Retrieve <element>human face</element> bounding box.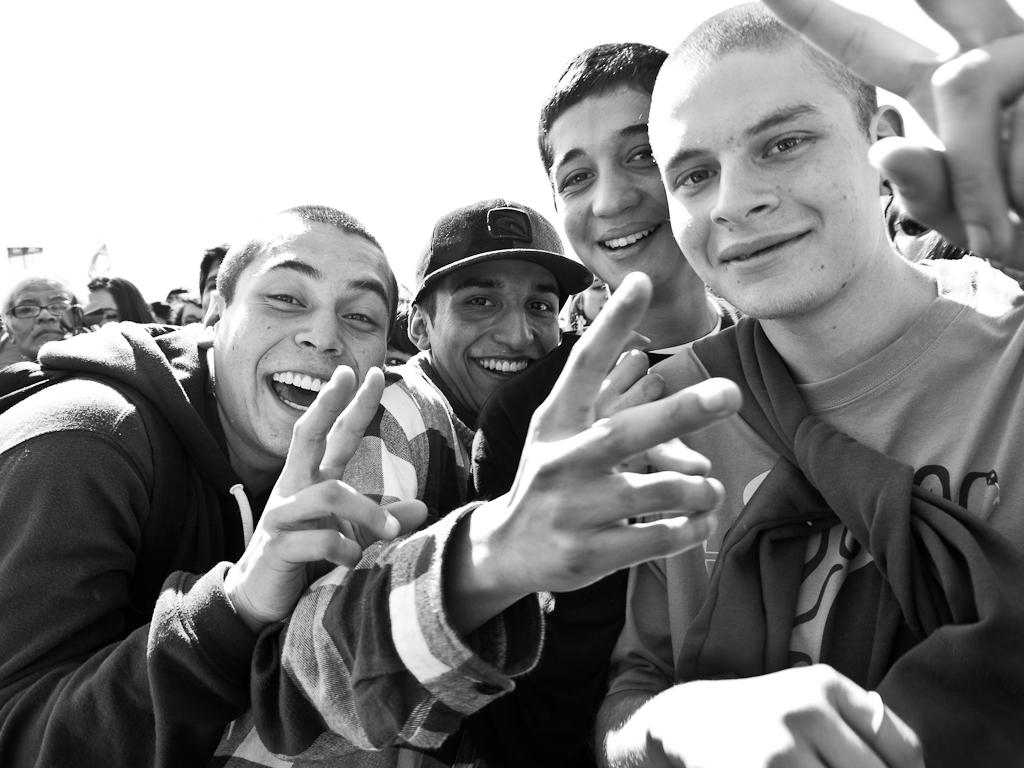
Bounding box: BBox(650, 54, 875, 317).
